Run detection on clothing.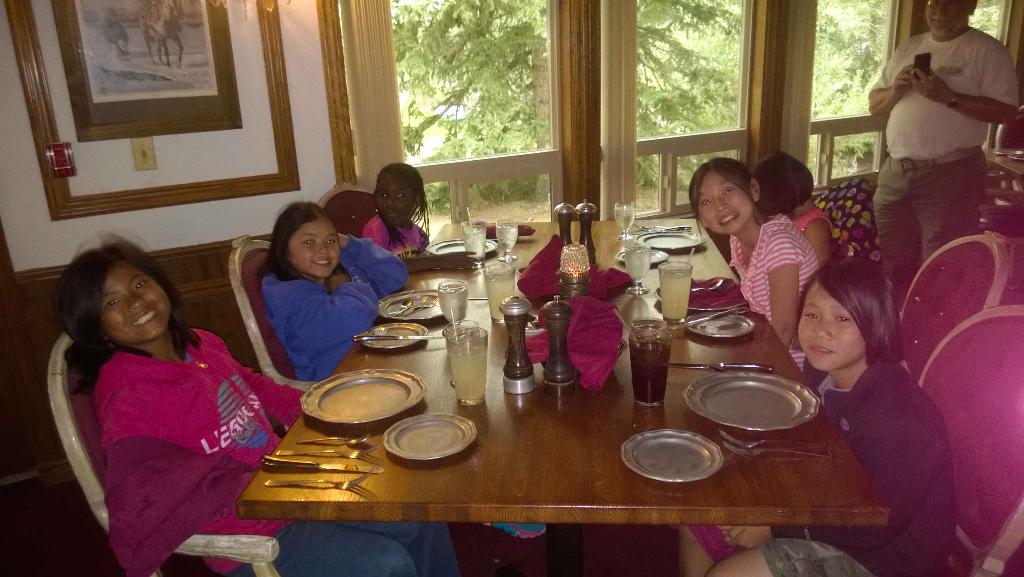
Result: pyautogui.locateOnScreen(263, 227, 415, 383).
